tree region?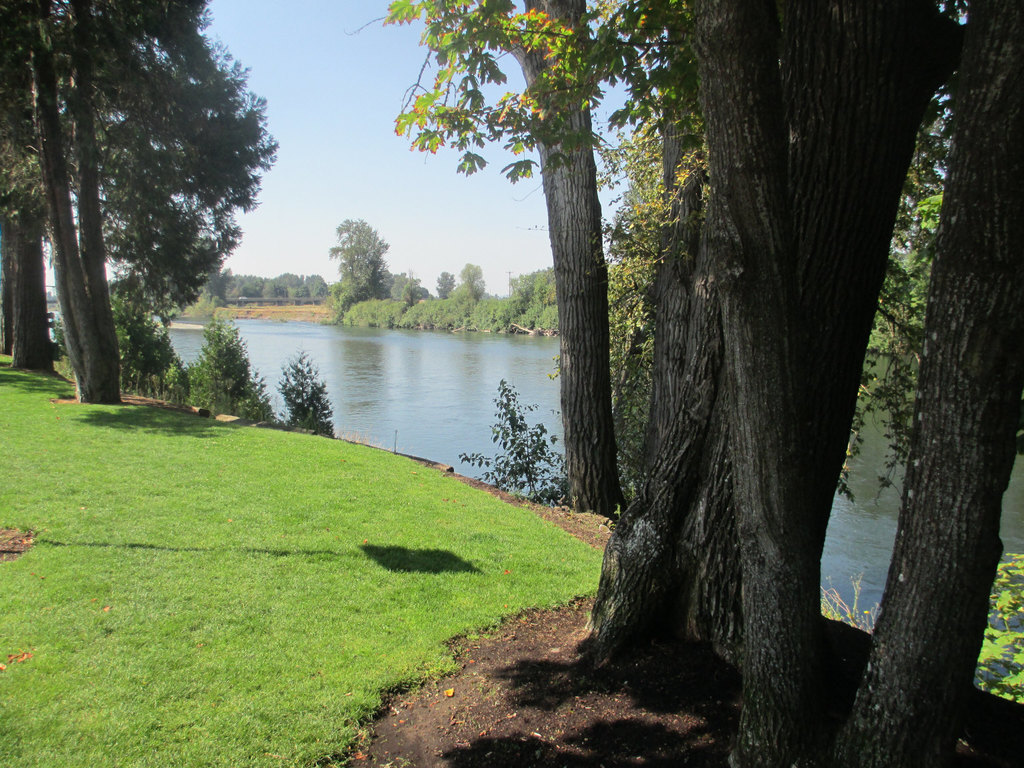
box=[327, 214, 387, 313]
